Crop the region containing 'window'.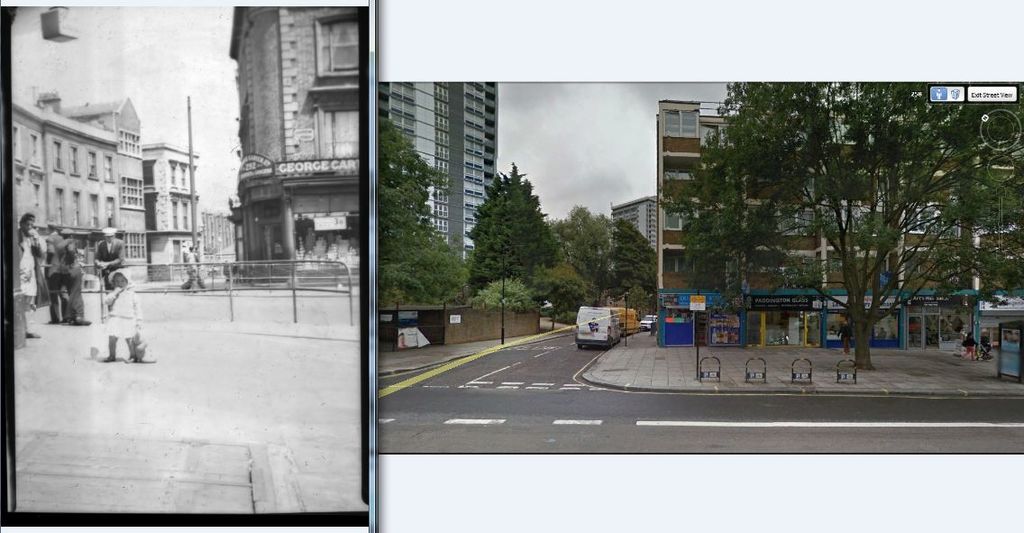
Crop region: crop(828, 207, 880, 235).
